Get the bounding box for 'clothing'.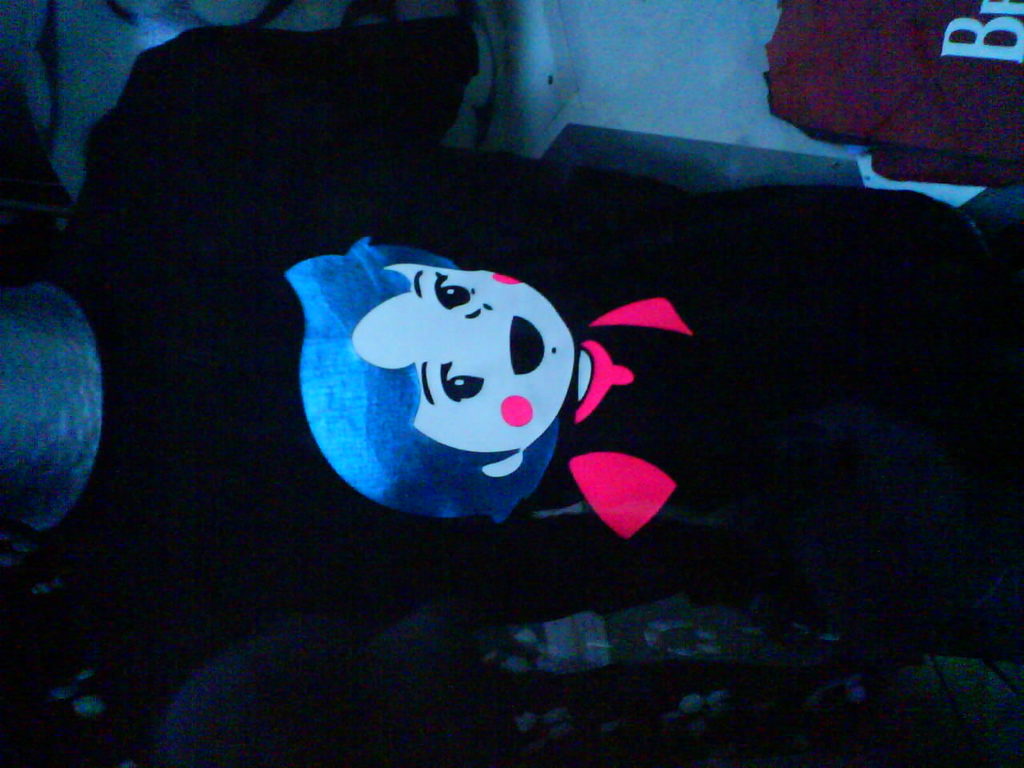
detection(558, 293, 757, 546).
